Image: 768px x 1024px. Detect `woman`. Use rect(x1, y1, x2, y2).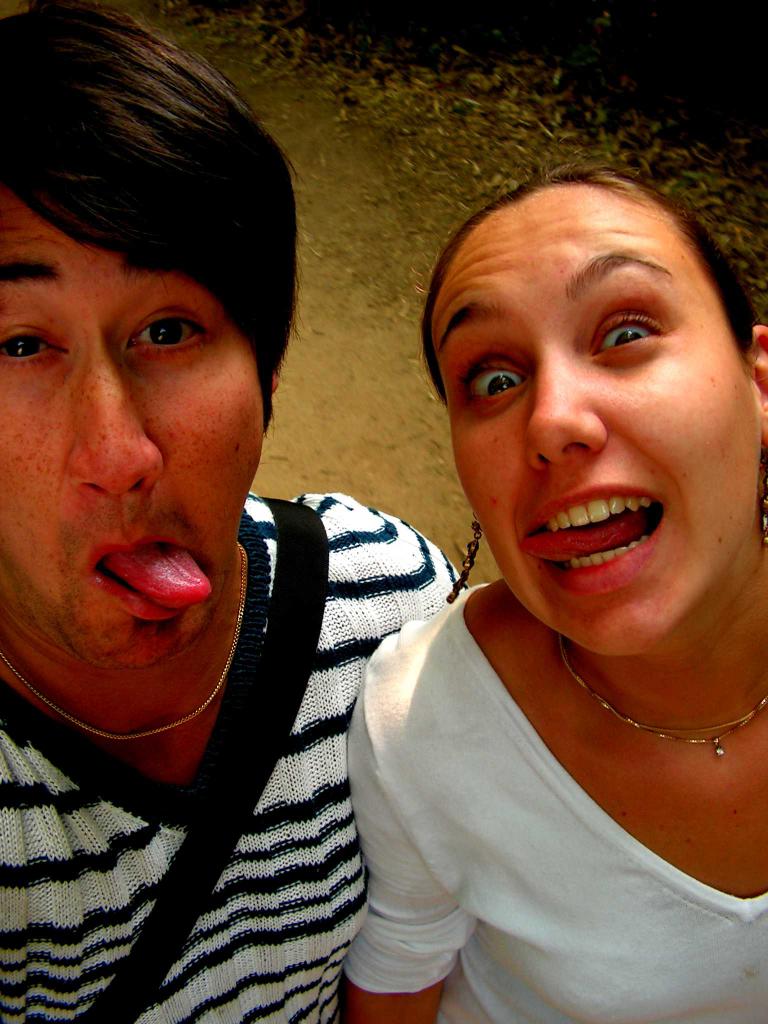
rect(301, 110, 767, 1012).
